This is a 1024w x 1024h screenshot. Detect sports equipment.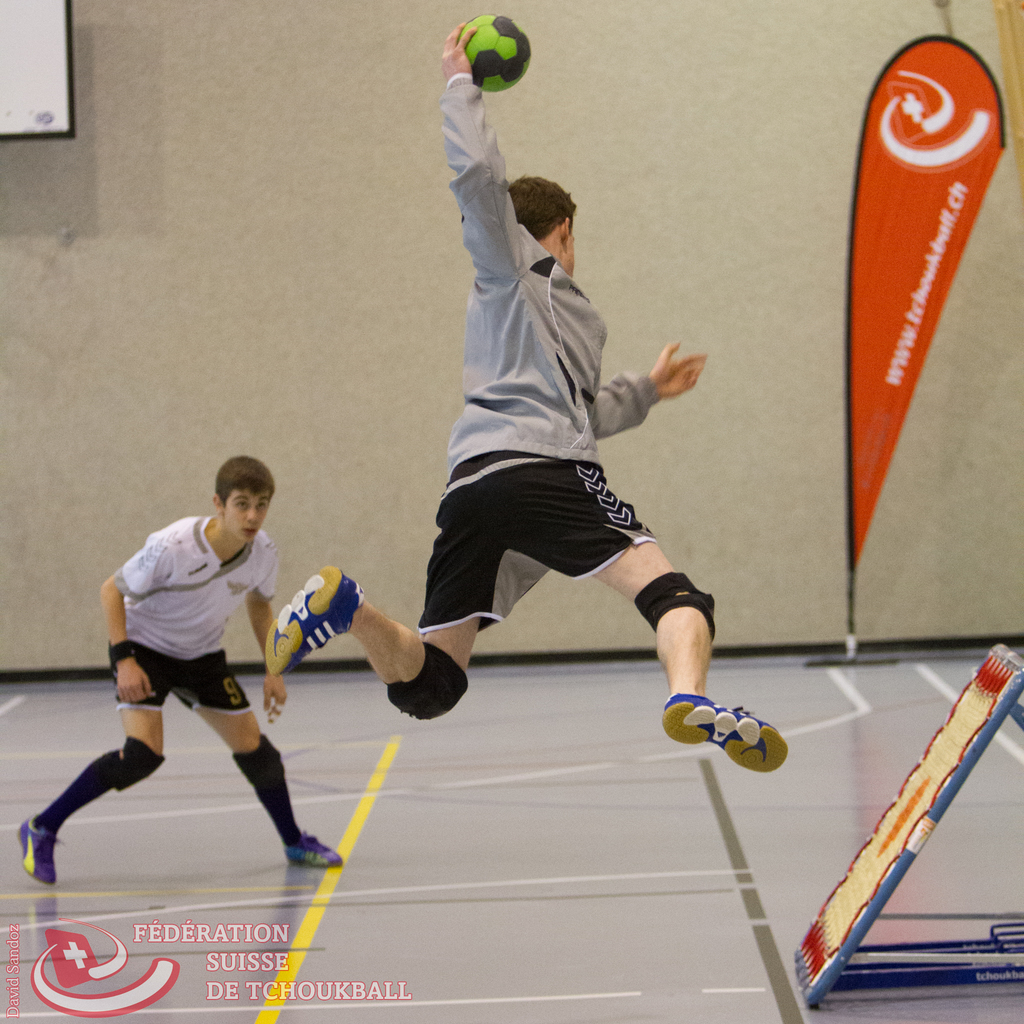
region(259, 564, 367, 684).
